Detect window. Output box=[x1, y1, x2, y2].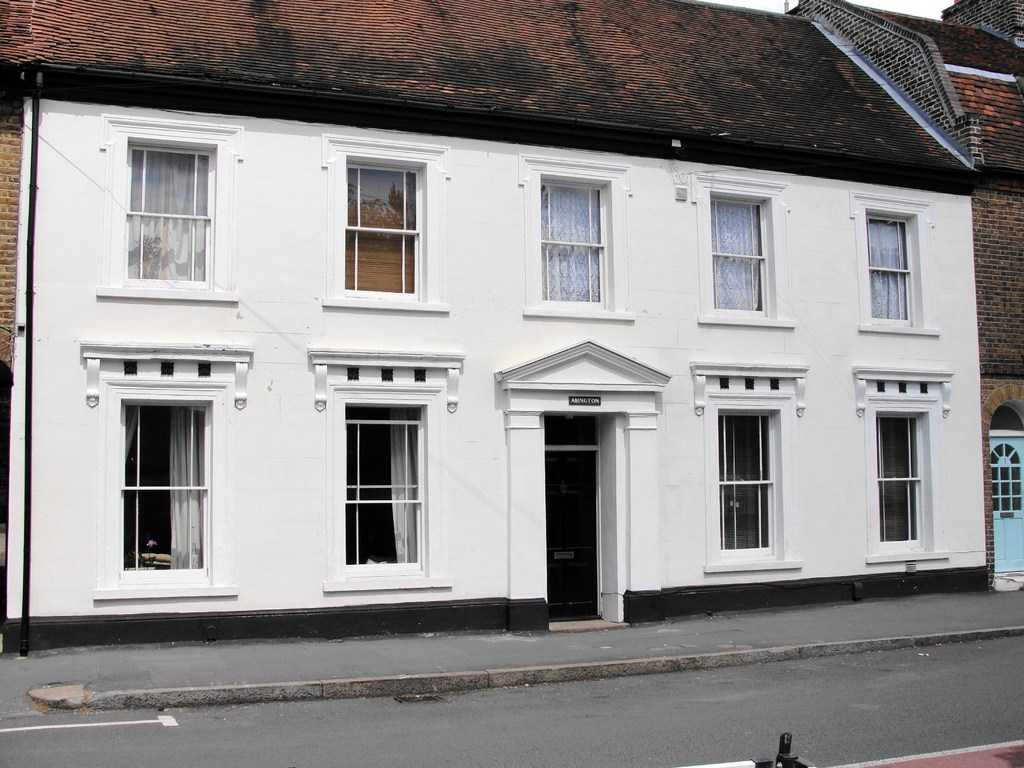
box=[872, 414, 925, 549].
